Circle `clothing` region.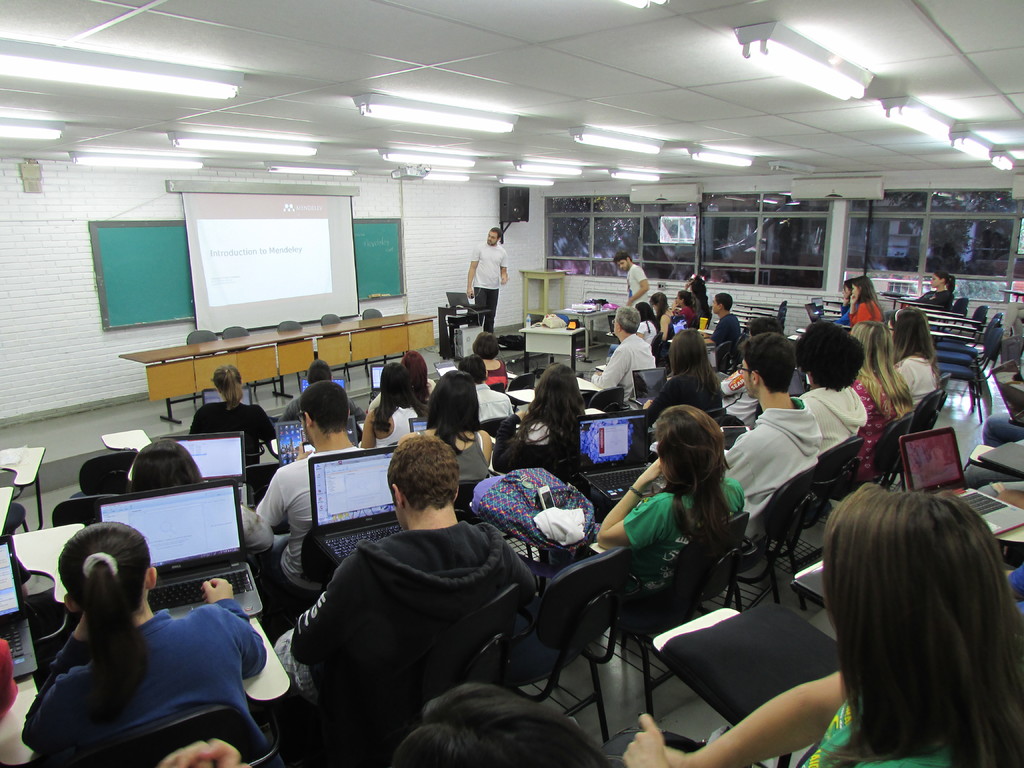
Region: left=257, top=449, right=364, bottom=601.
